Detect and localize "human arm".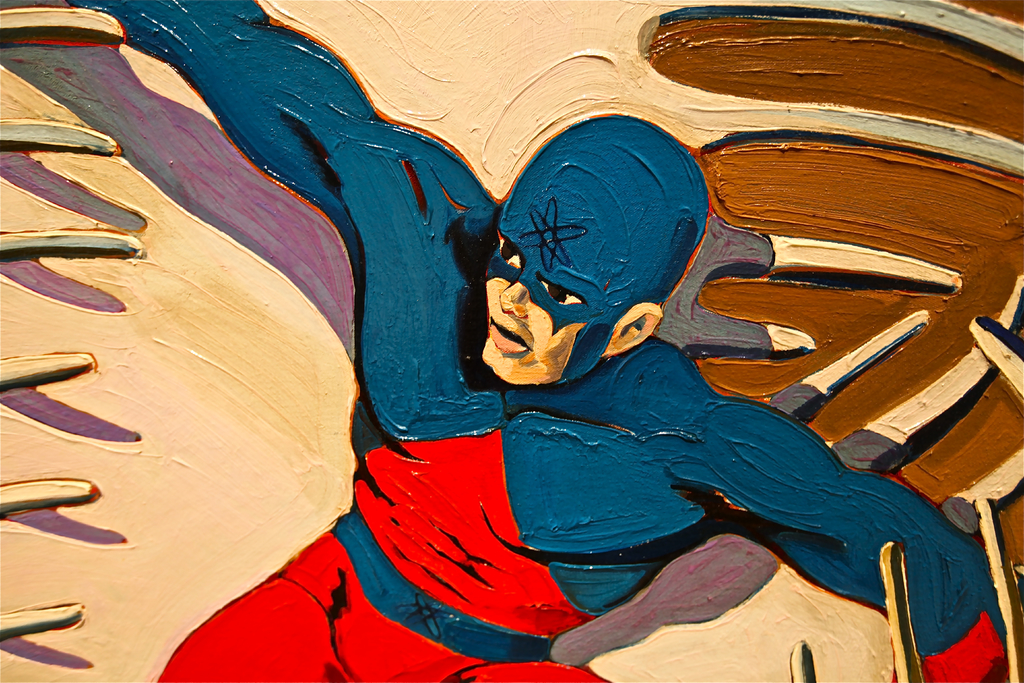
Localized at <box>680,372,1009,682</box>.
